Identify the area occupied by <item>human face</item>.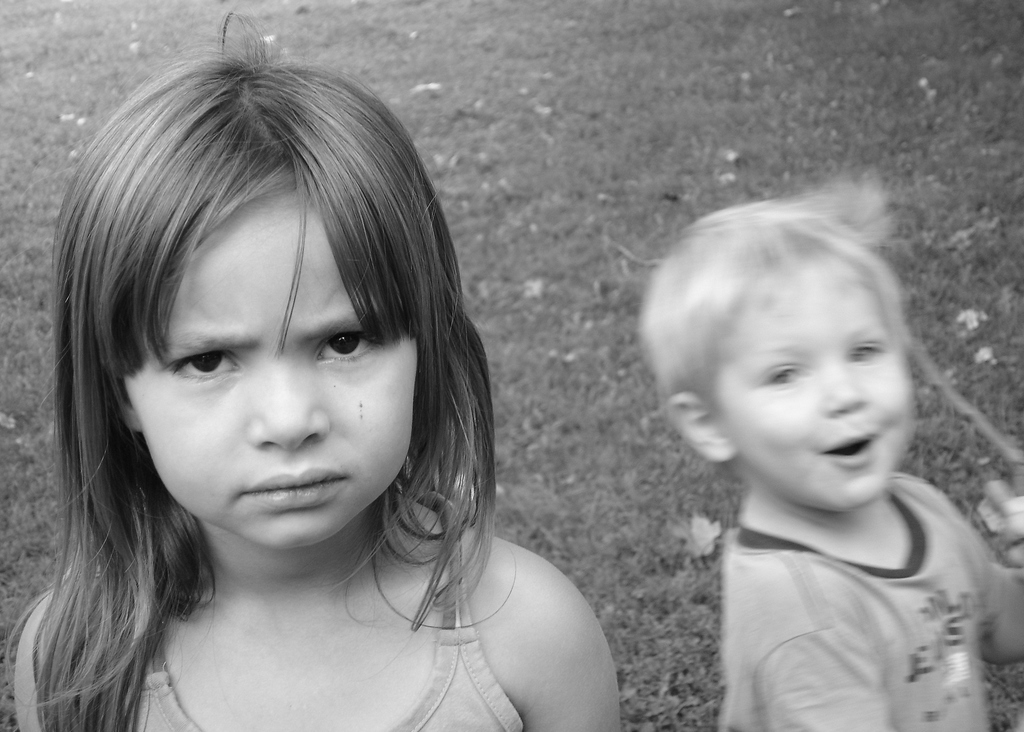
Area: l=124, t=189, r=413, b=548.
